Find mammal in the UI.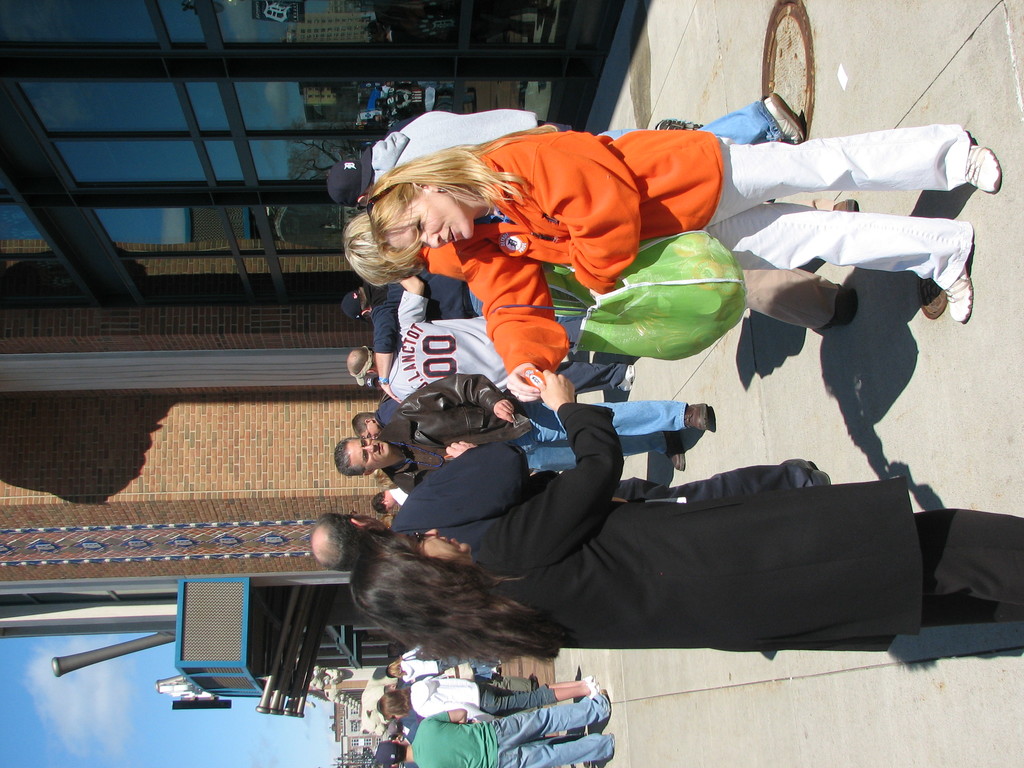
UI element at [327,88,804,189].
